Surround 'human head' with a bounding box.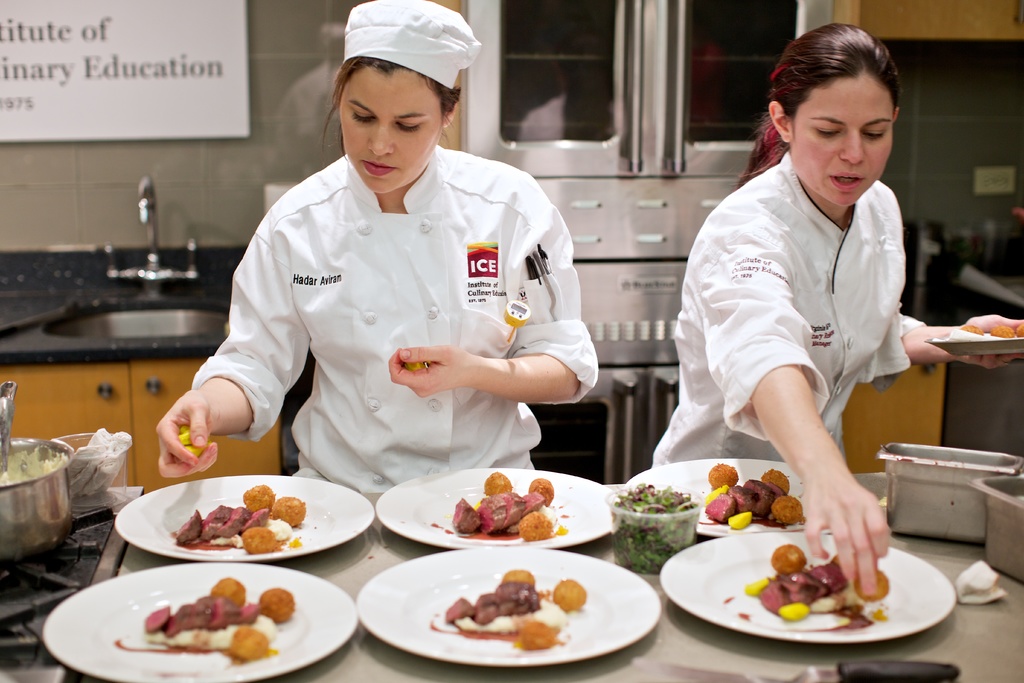
765,22,899,205.
